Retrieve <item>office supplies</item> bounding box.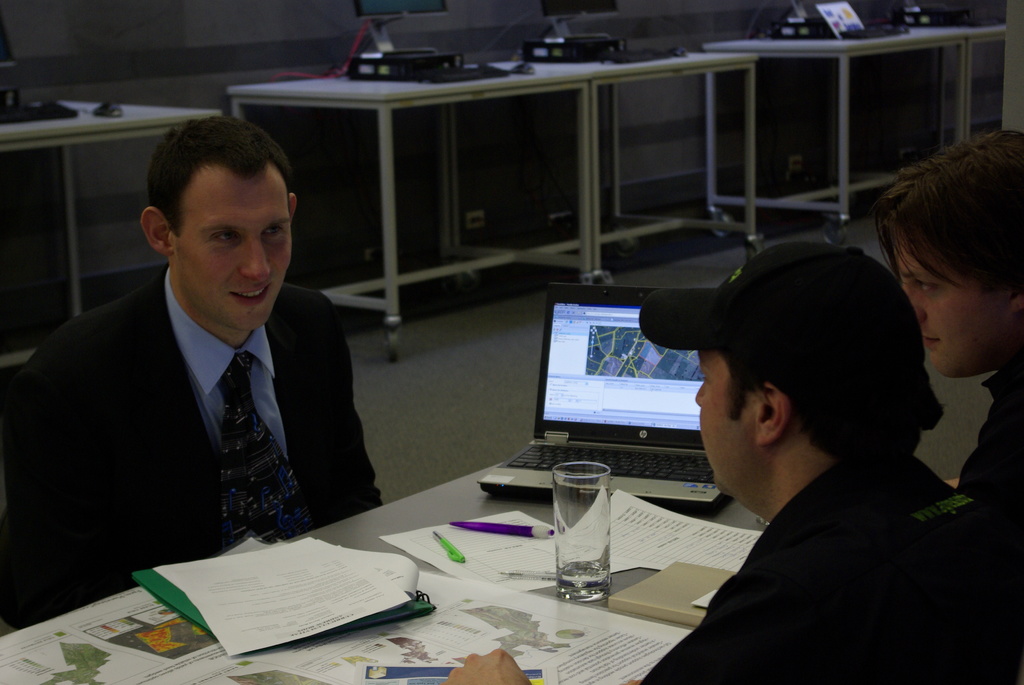
Bounding box: {"left": 515, "top": 494, "right": 769, "bottom": 599}.
